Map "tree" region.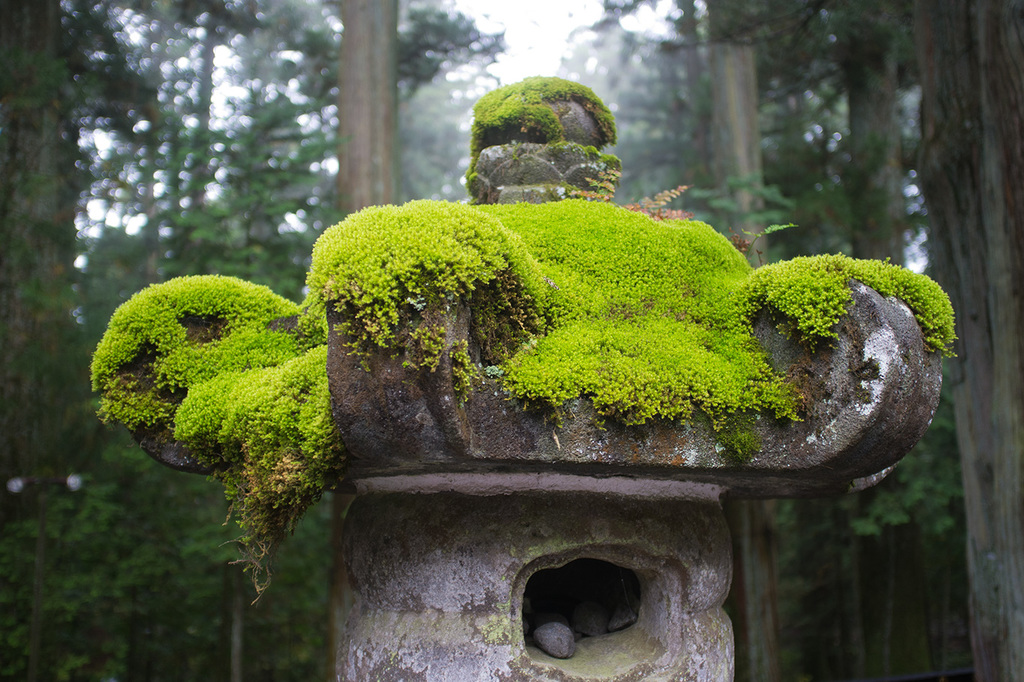
Mapped to [269,0,456,435].
